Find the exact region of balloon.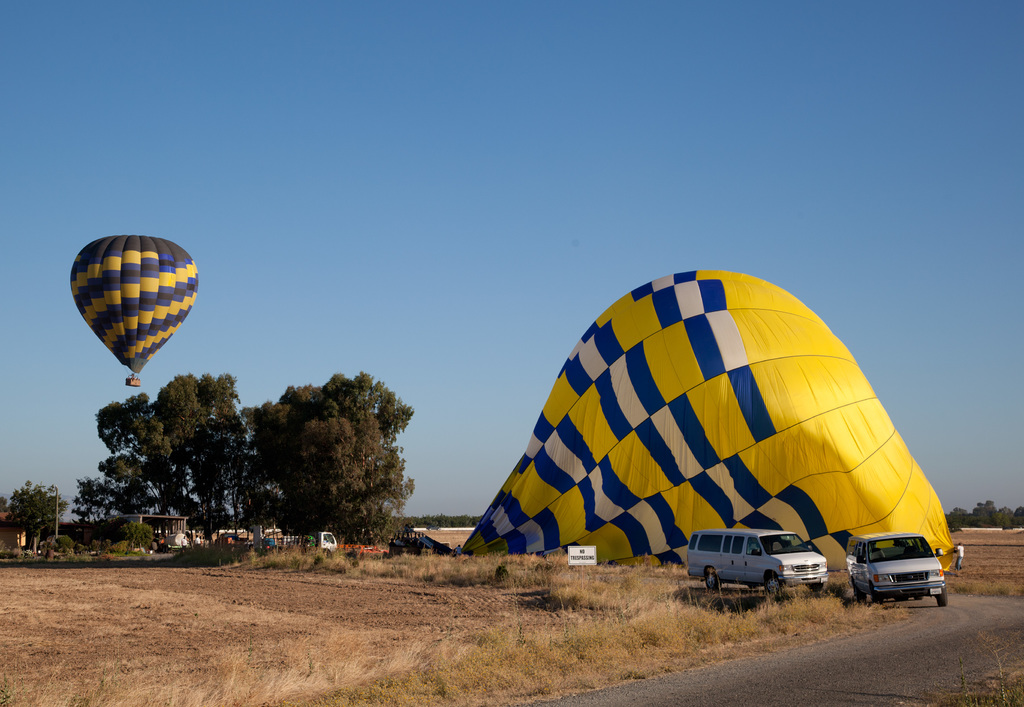
Exact region: (70, 235, 199, 376).
